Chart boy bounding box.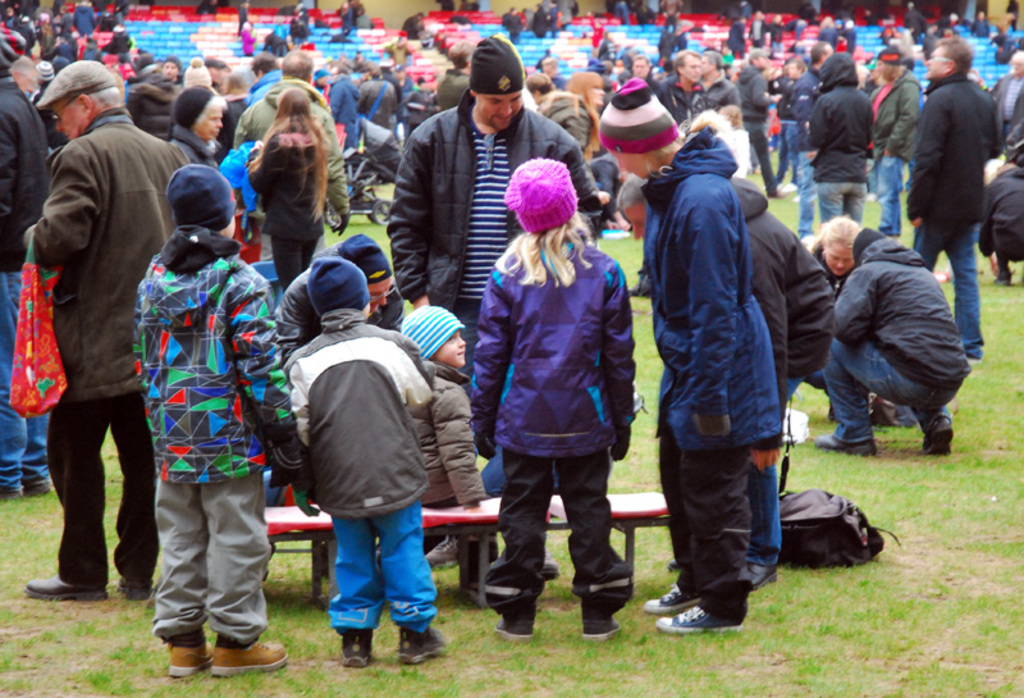
Charted: (412,302,495,494).
